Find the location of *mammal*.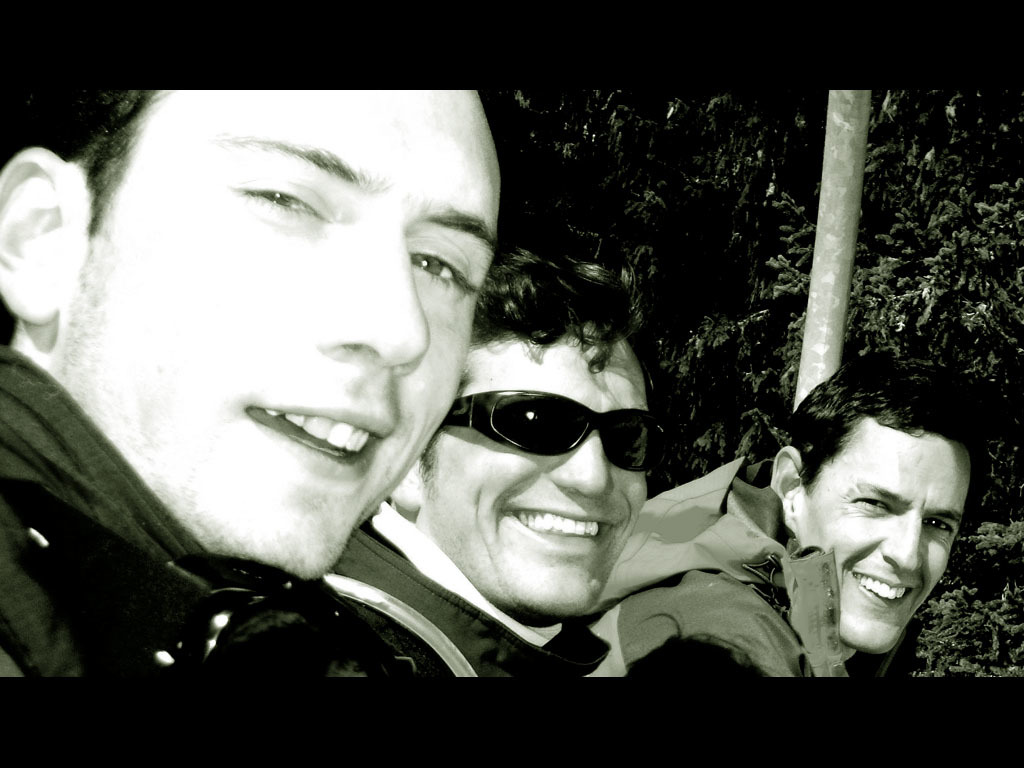
Location: x1=213, y1=251, x2=665, y2=685.
